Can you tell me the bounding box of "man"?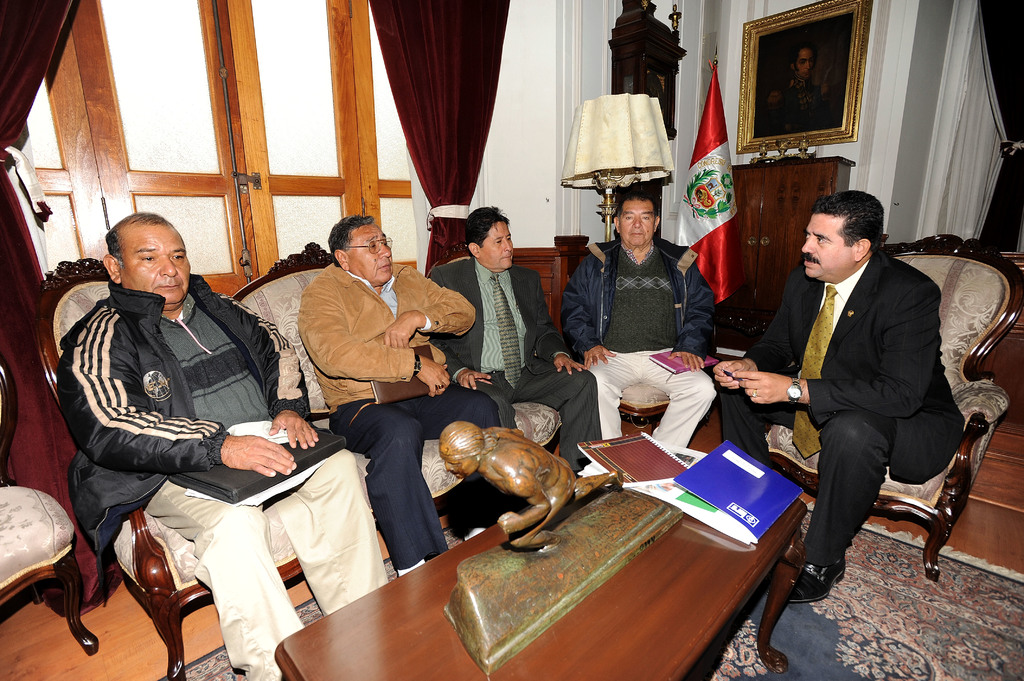
x1=55, y1=210, x2=391, y2=680.
